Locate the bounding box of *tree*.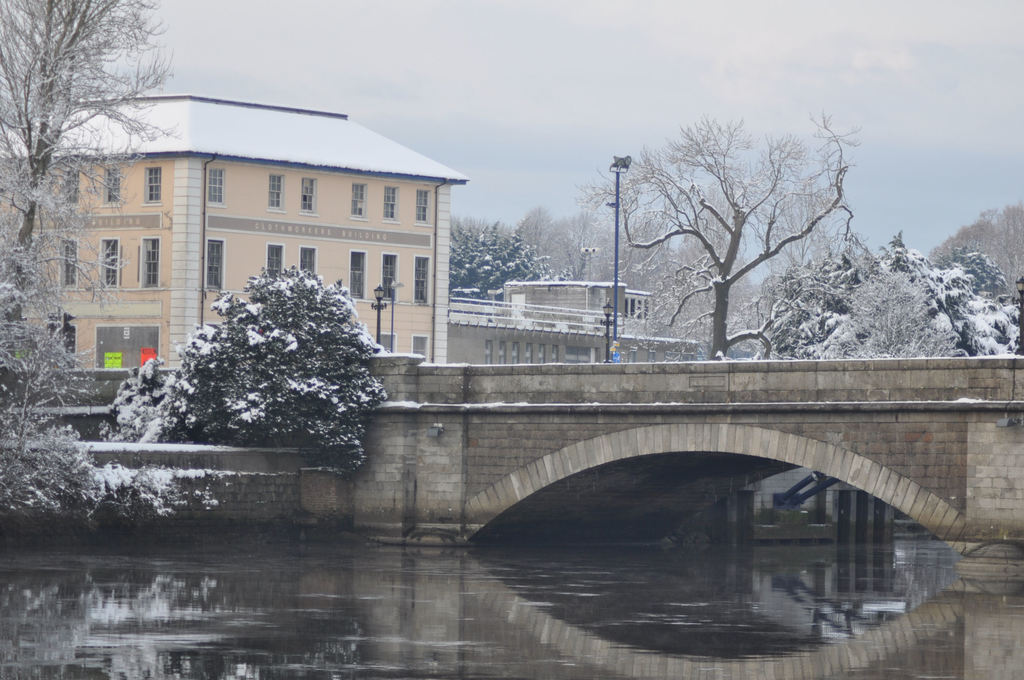
Bounding box: bbox=(0, 0, 185, 437).
